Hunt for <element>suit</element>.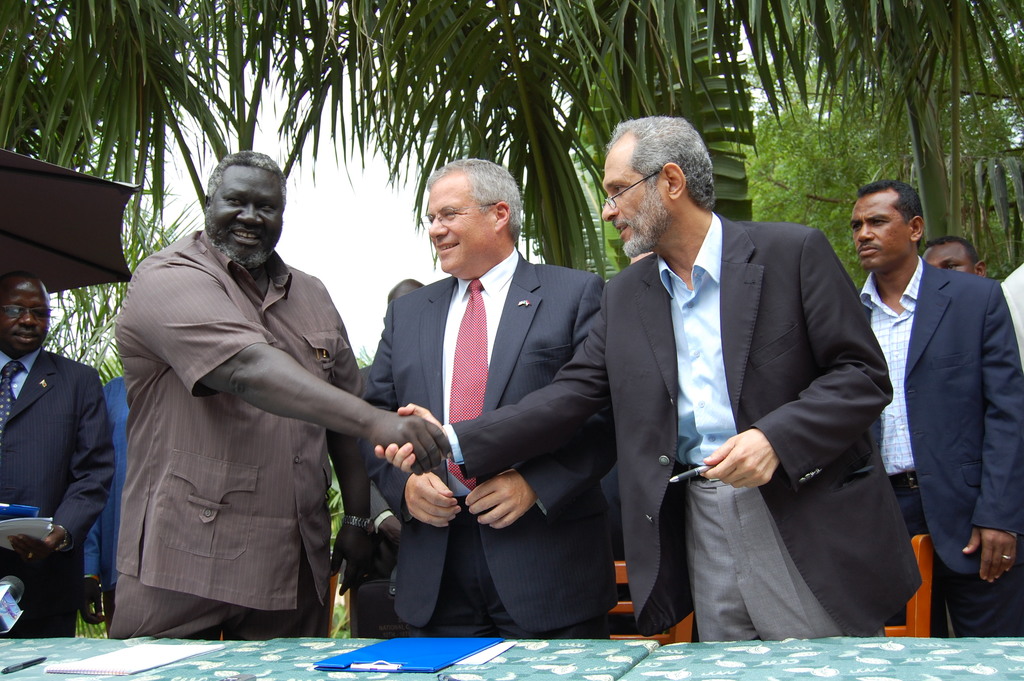
Hunted down at <bbox>858, 260, 1023, 639</bbox>.
